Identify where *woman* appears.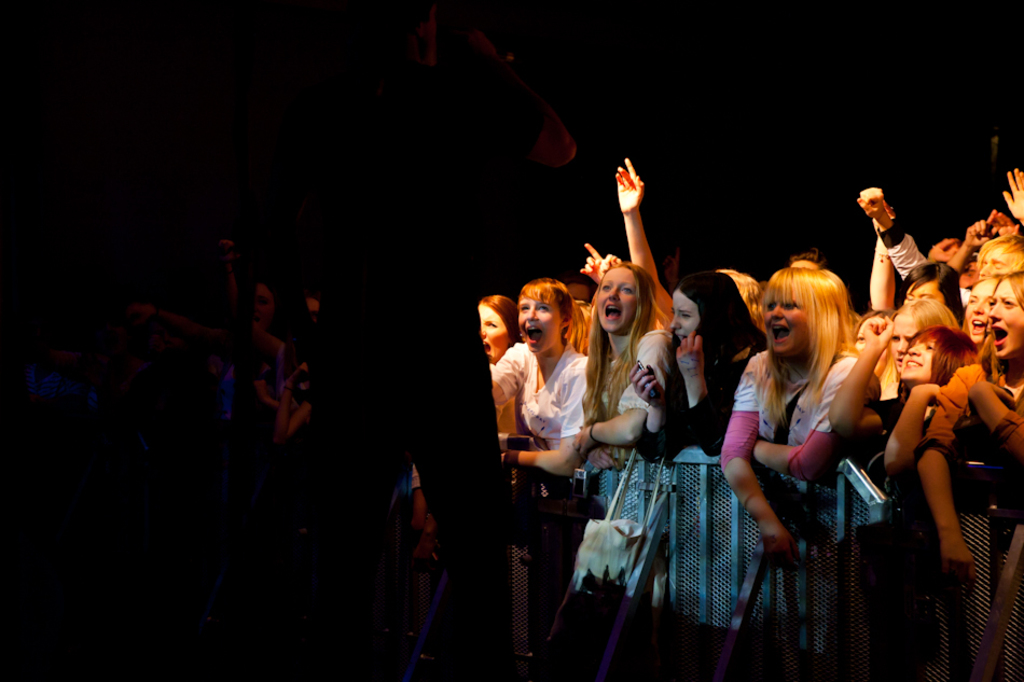
Appears at 850, 308, 888, 384.
